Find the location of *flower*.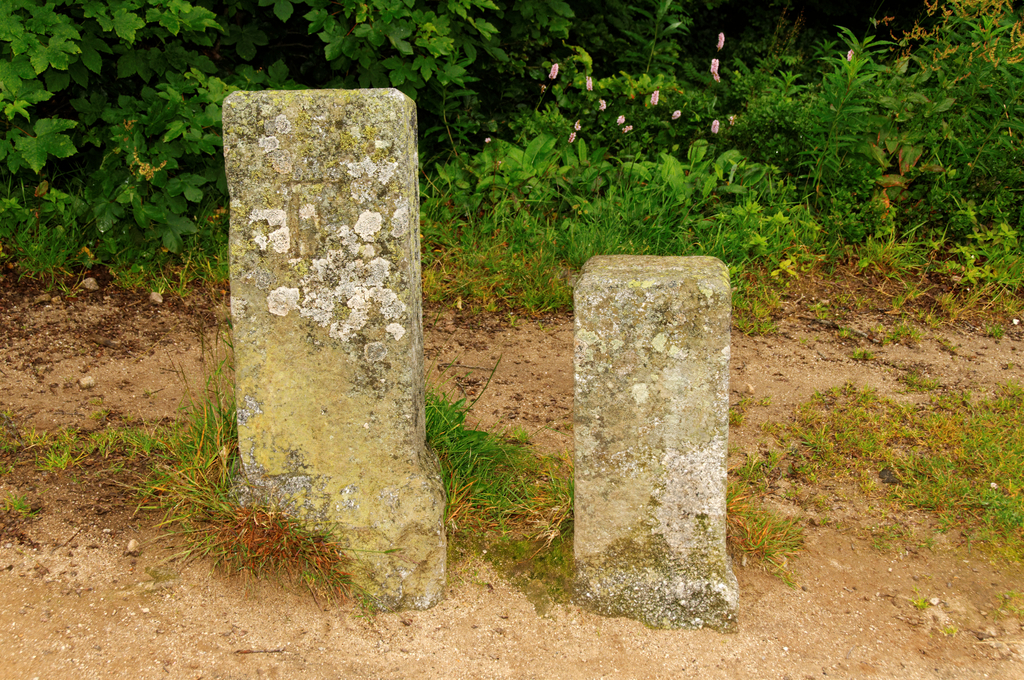
Location: box=[707, 57, 723, 78].
